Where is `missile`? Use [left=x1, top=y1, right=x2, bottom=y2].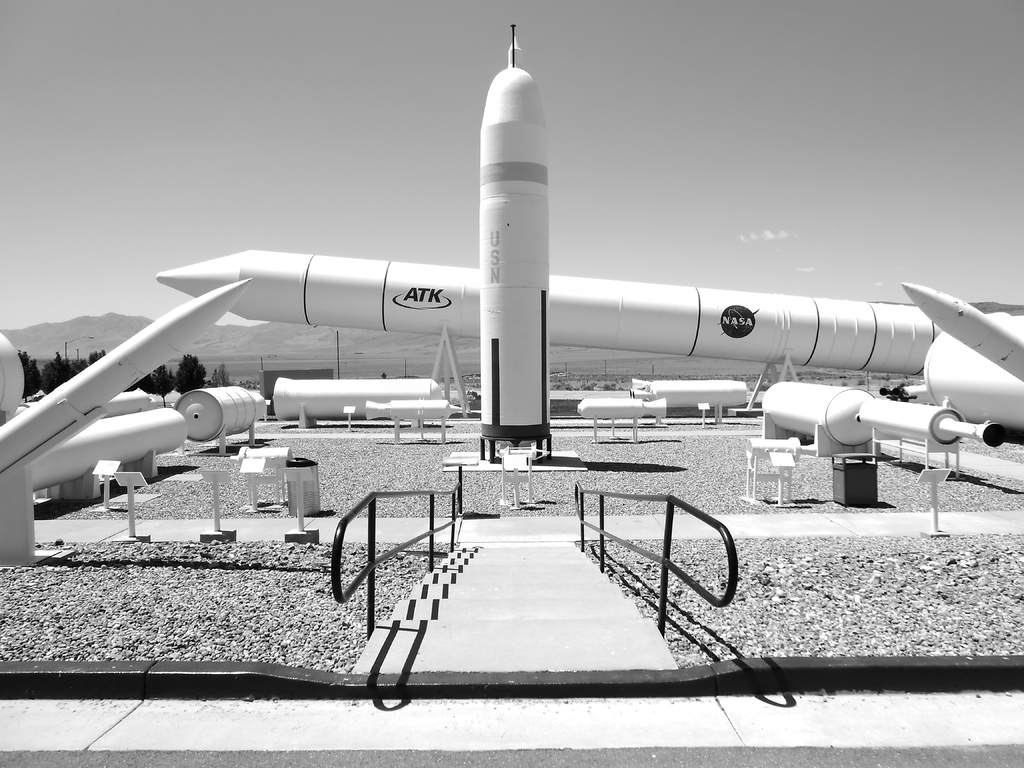
[left=474, top=22, right=554, bottom=463].
